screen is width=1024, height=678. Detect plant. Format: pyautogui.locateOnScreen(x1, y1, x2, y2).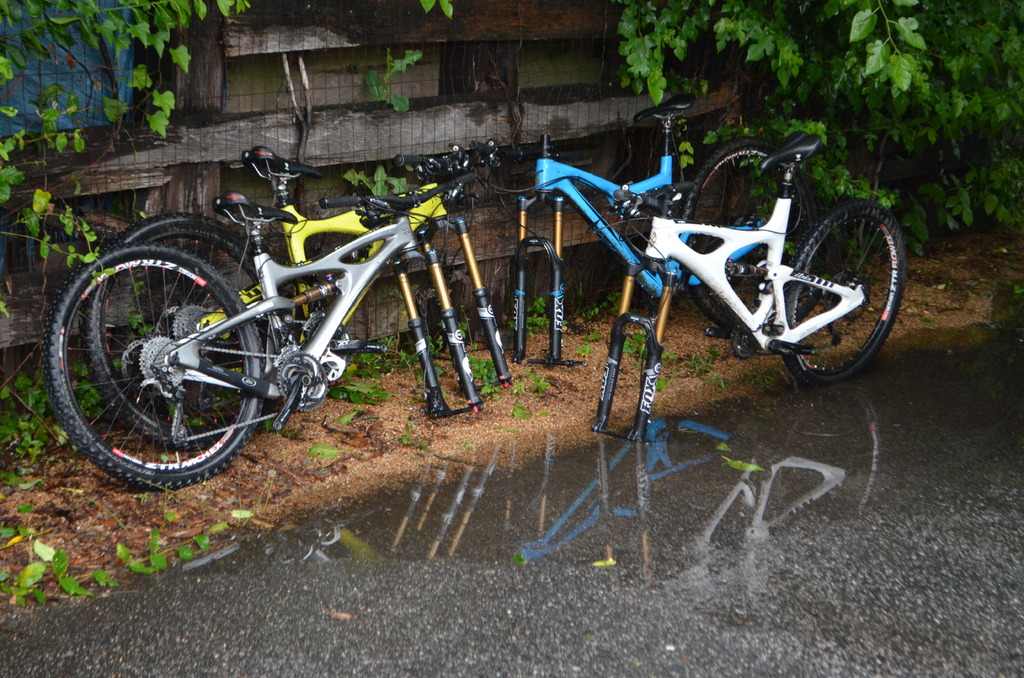
pyautogui.locateOnScreen(582, 278, 620, 320).
